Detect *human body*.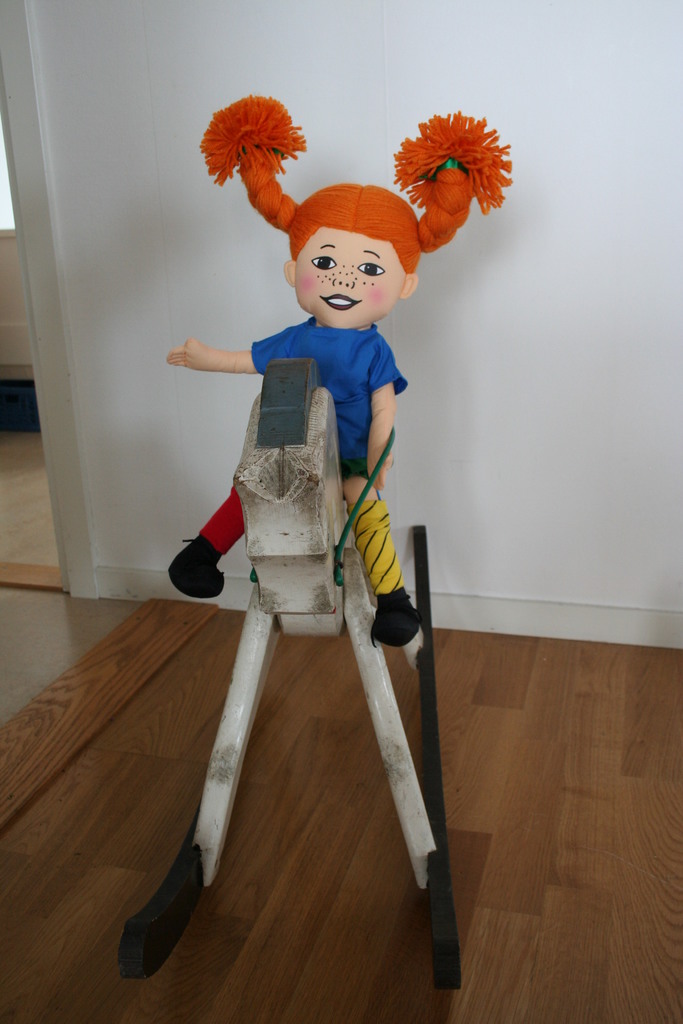
Detected at [162, 314, 434, 657].
